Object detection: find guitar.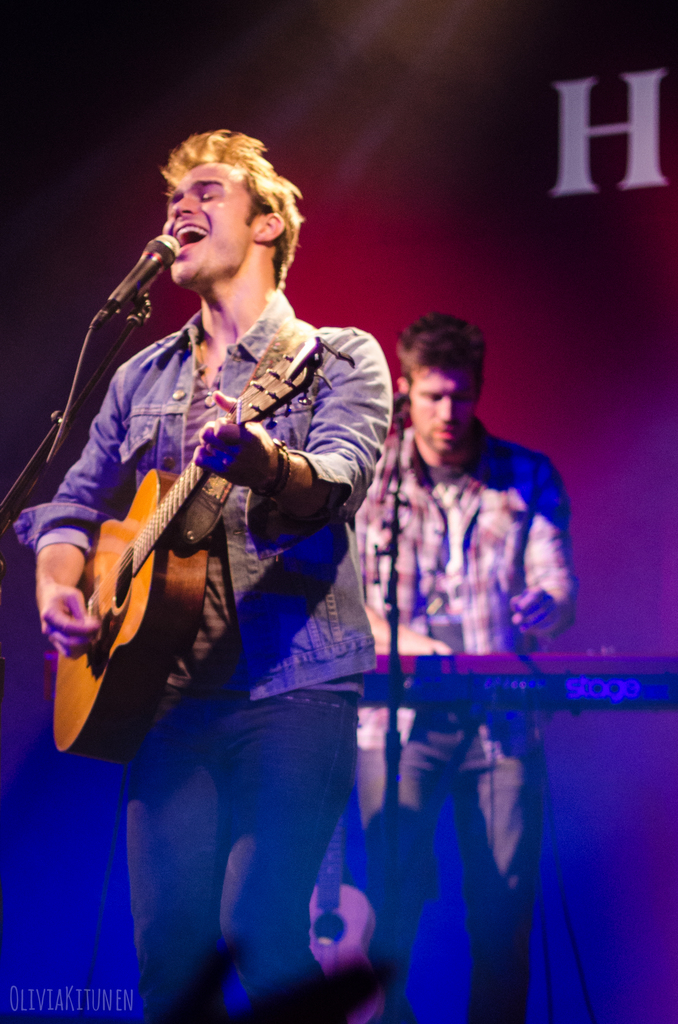
detection(44, 330, 325, 728).
